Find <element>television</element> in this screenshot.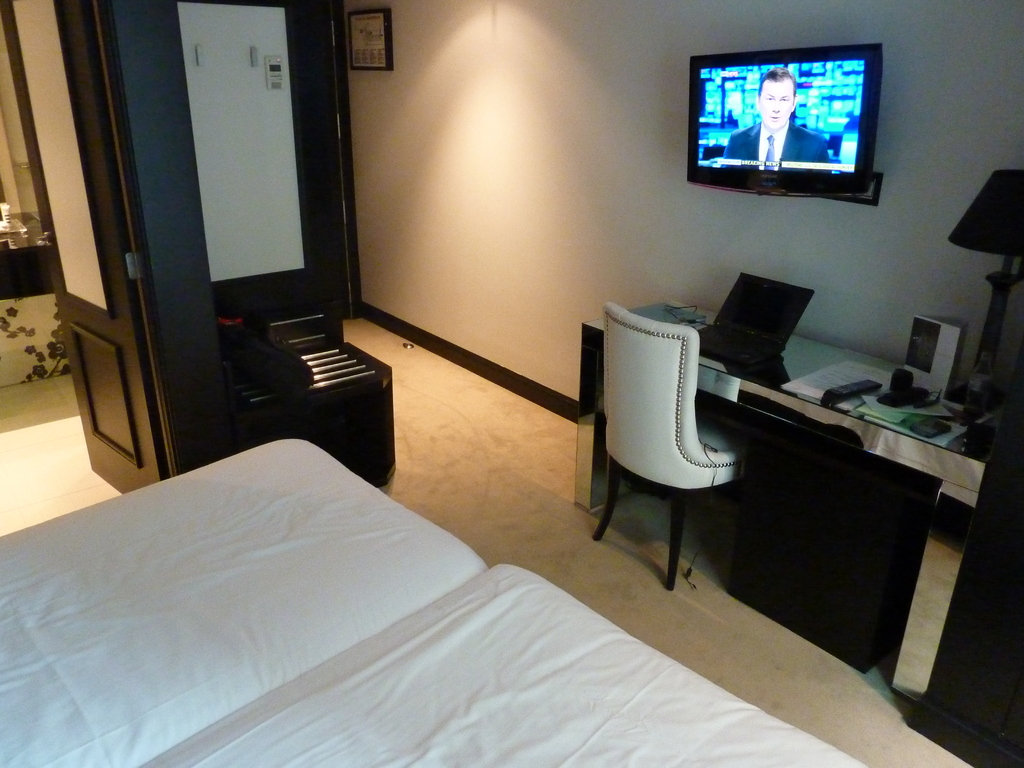
The bounding box for <element>television</element> is crop(684, 40, 883, 189).
